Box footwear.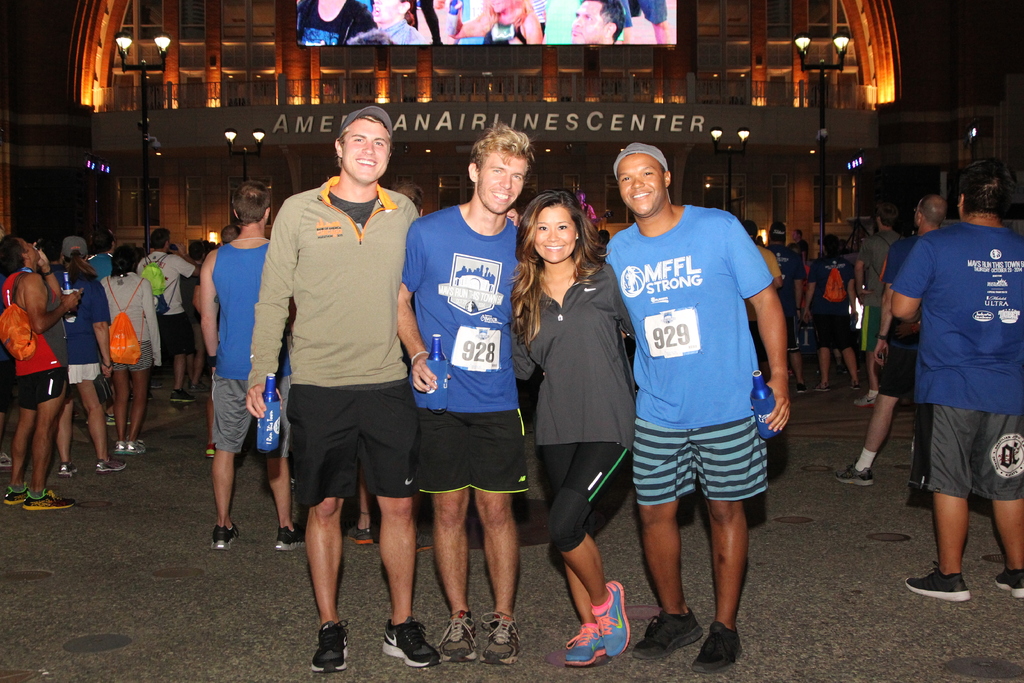
region(125, 438, 148, 457).
